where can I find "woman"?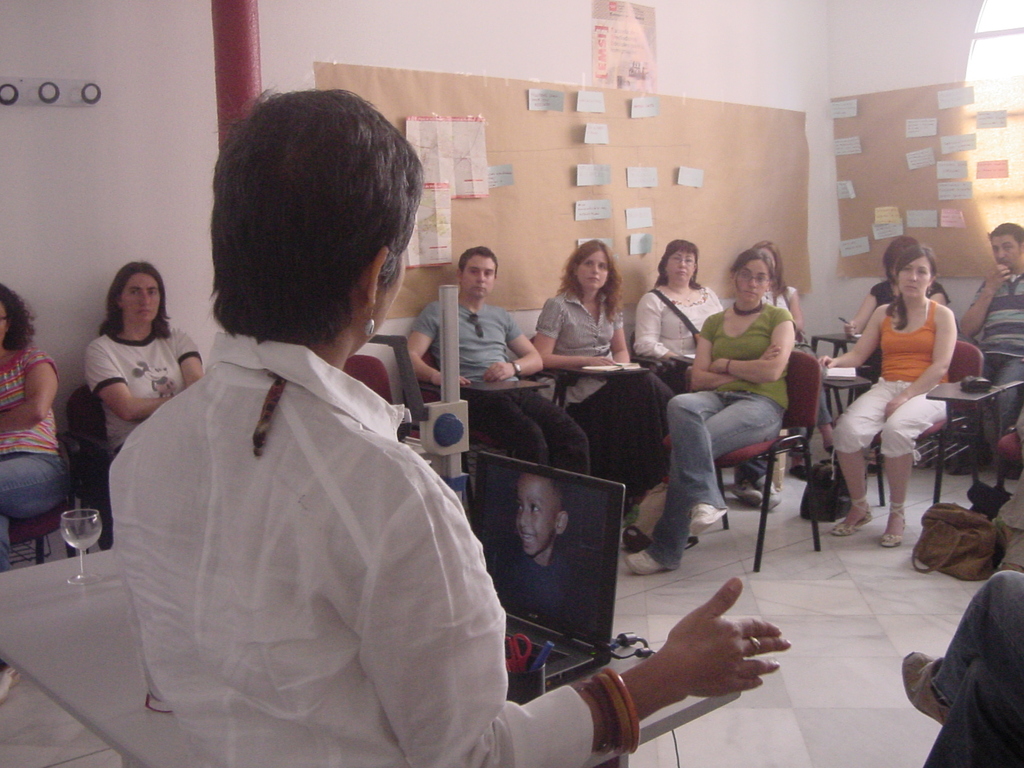
You can find it at <box>841,234,950,365</box>.
